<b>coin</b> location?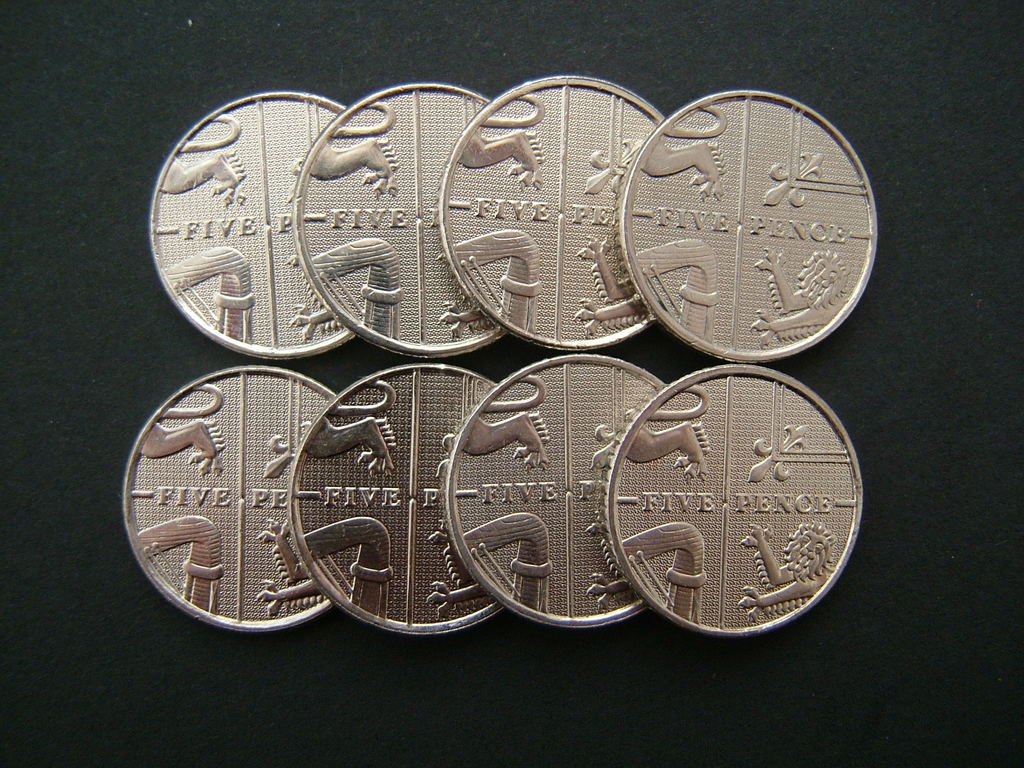
293, 83, 488, 362
